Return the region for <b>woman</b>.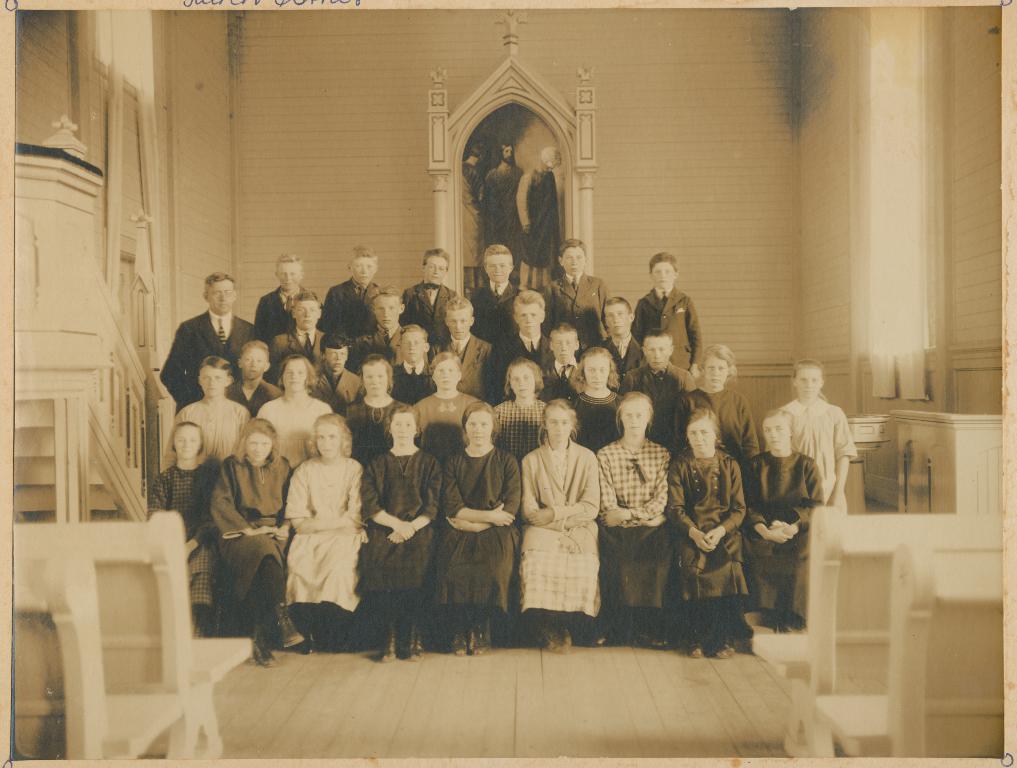
(left=407, top=346, right=481, bottom=435).
